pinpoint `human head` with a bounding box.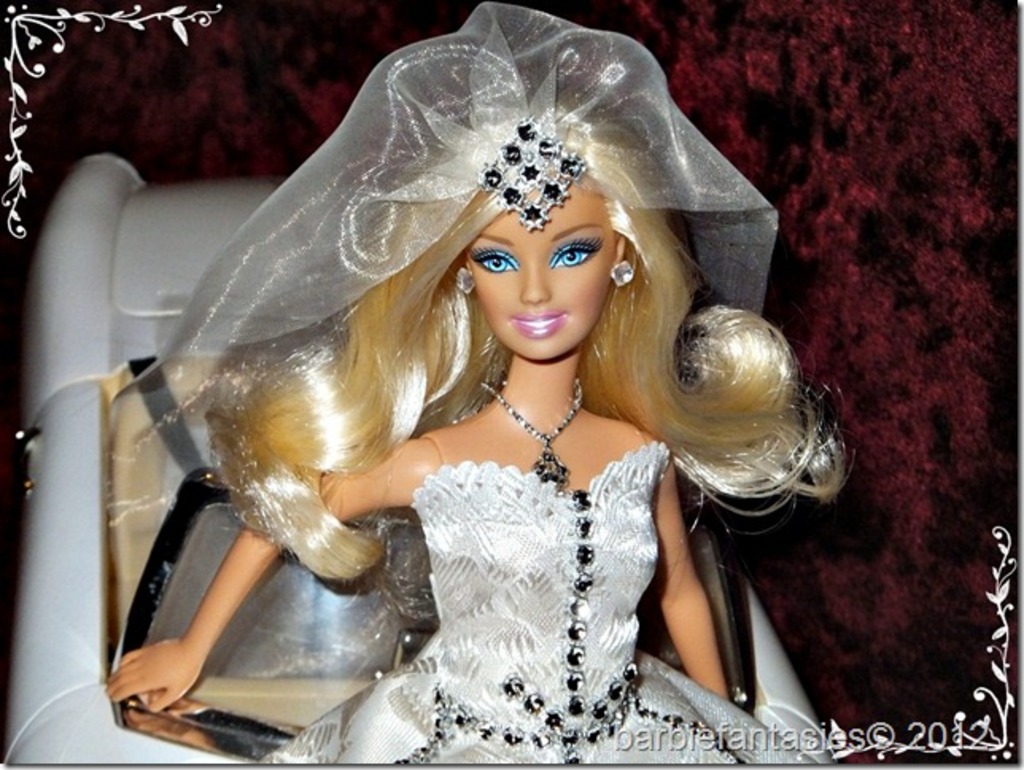
rect(447, 0, 631, 363).
